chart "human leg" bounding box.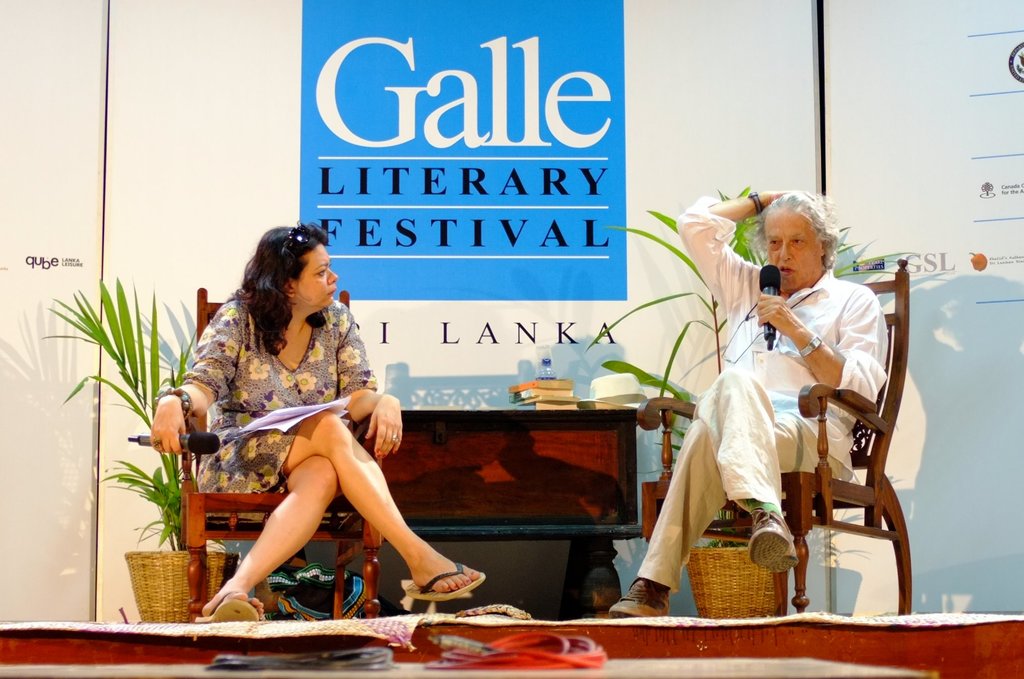
Charted: box=[199, 413, 488, 616].
